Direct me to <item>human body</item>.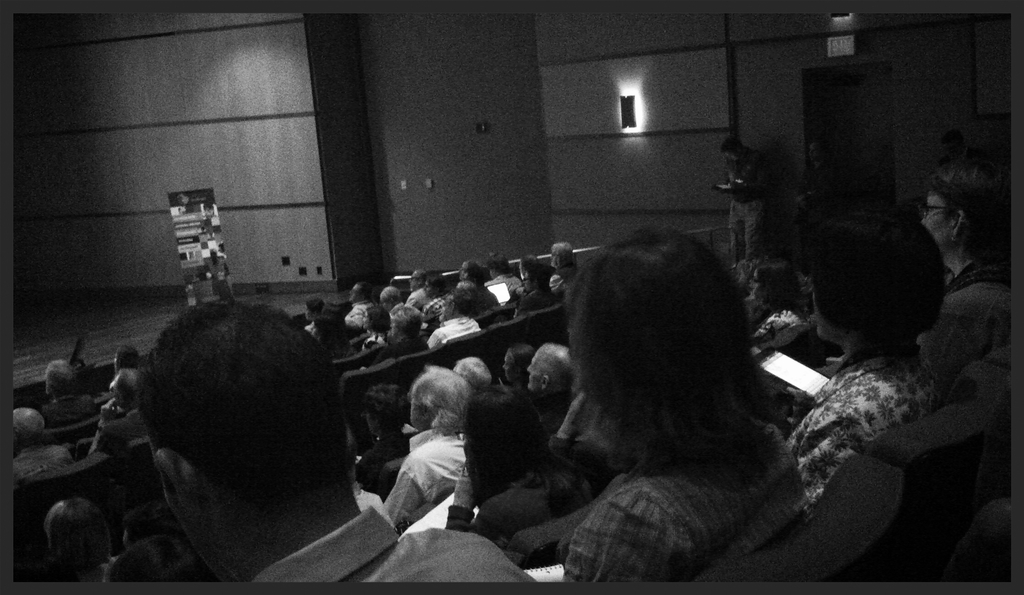
Direction: <region>783, 194, 940, 502</region>.
